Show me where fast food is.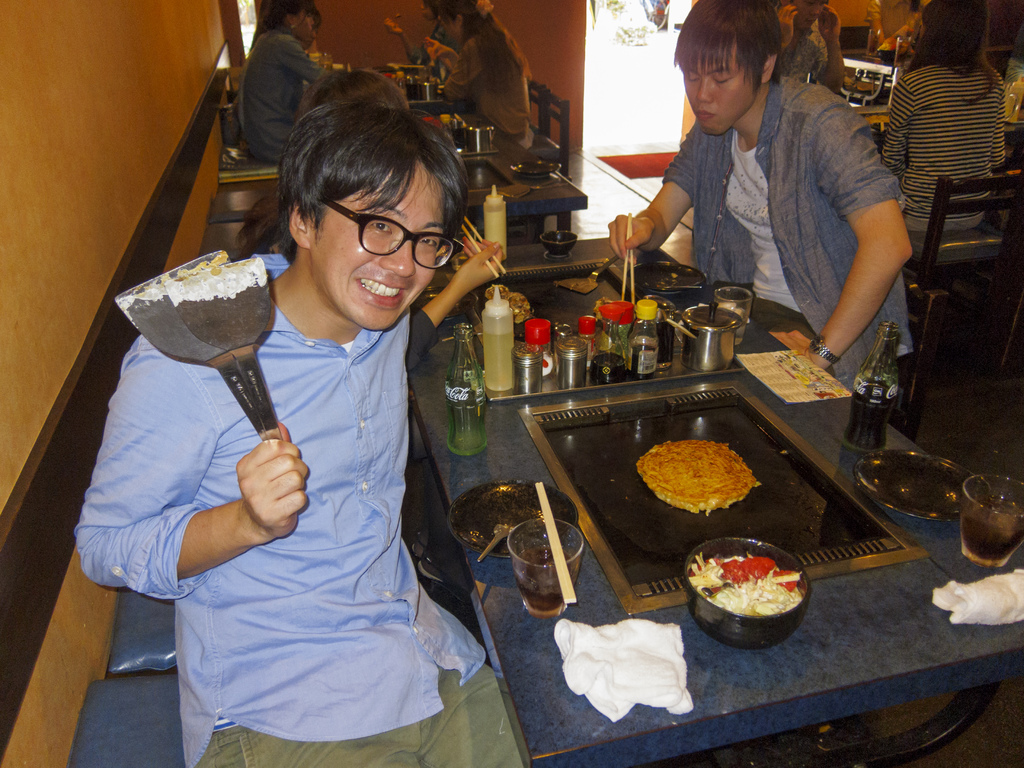
fast food is at rect(486, 279, 536, 332).
